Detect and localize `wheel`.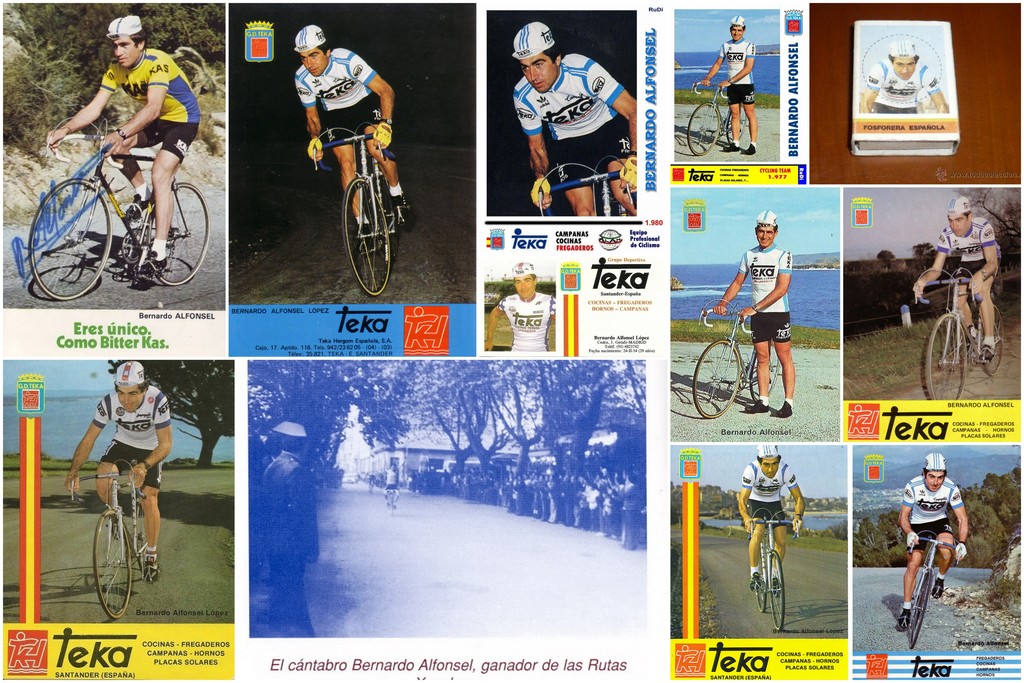
Localized at (90, 507, 132, 620).
